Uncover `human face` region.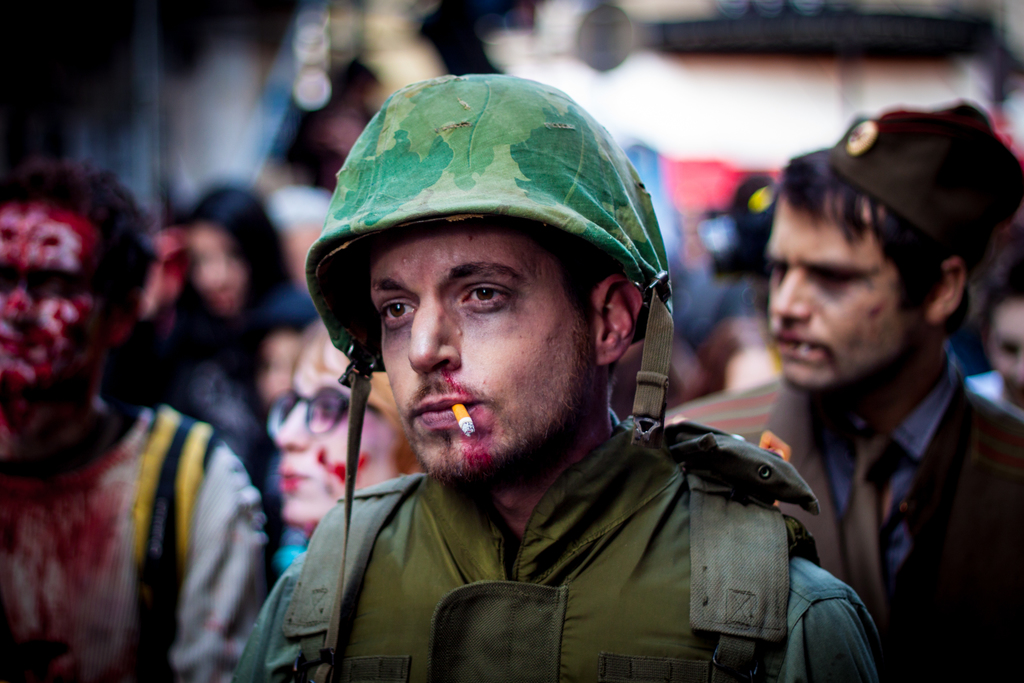
Uncovered: box(768, 184, 927, 390).
